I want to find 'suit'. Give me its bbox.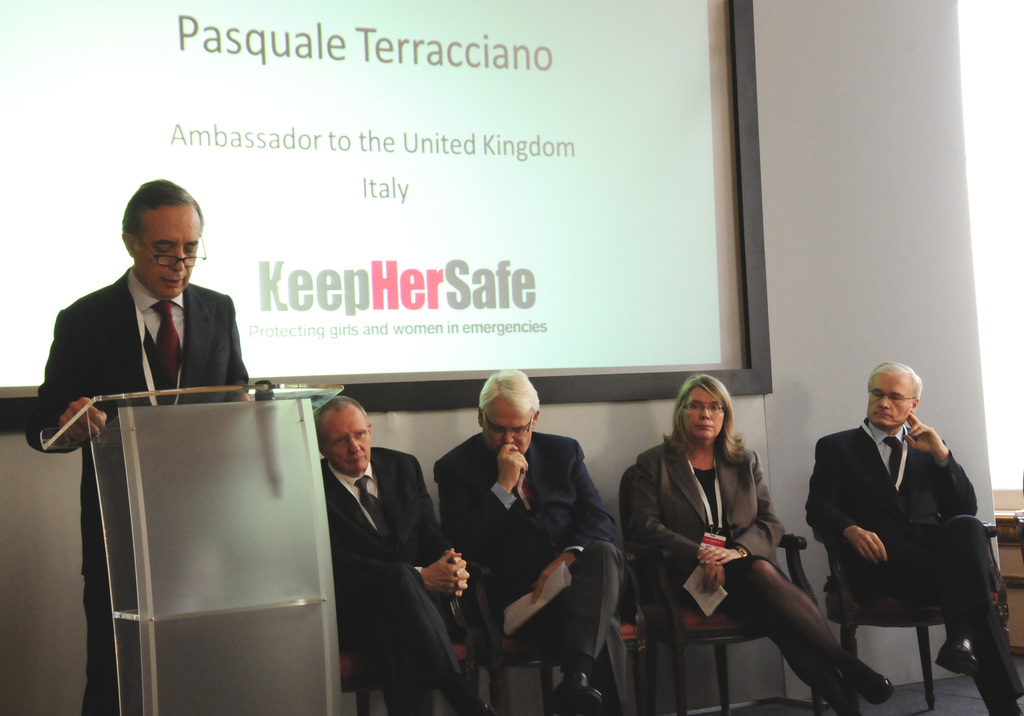
(788,380,1009,711).
